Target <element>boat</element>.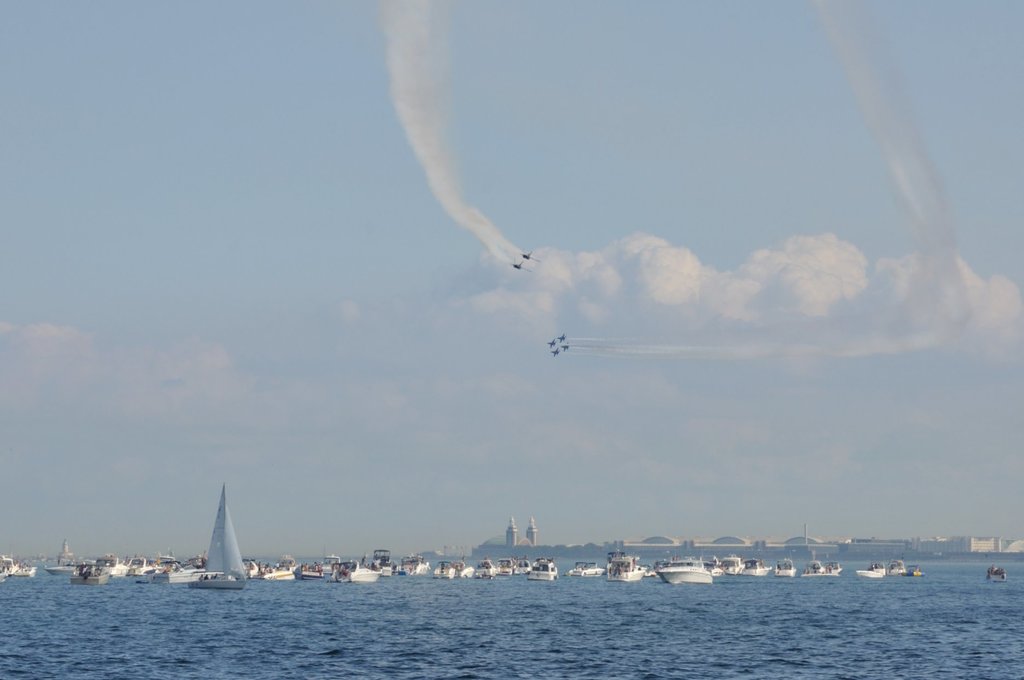
Target region: 298:558:326:581.
